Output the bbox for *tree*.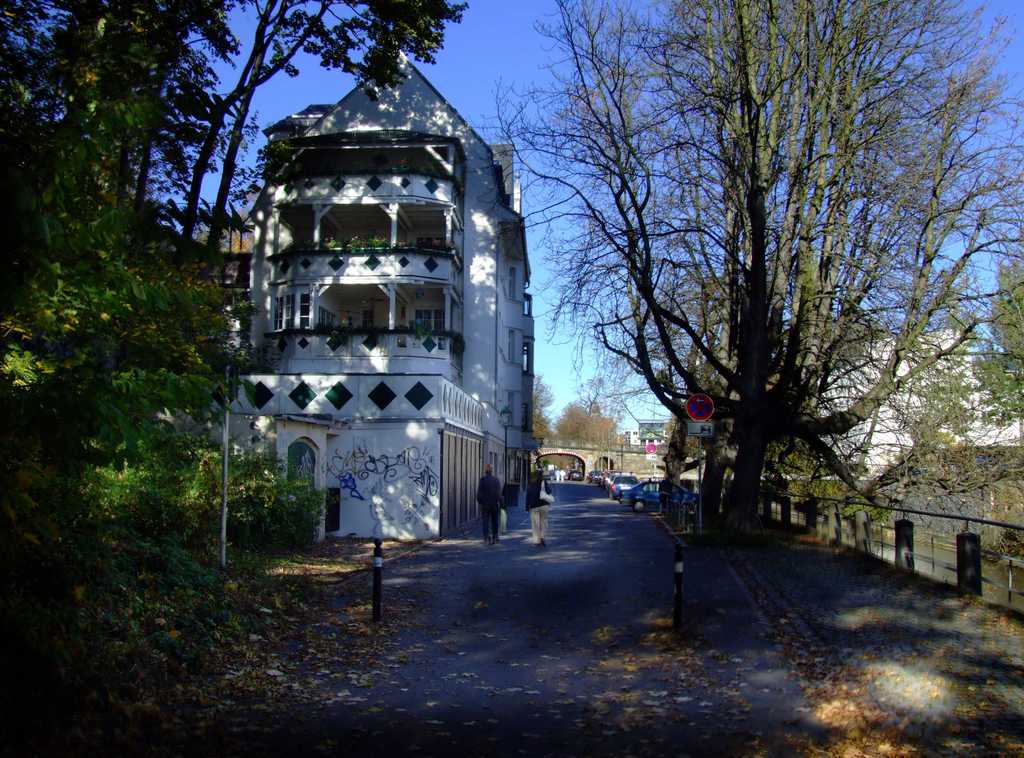
[left=667, top=0, right=1023, bottom=606].
